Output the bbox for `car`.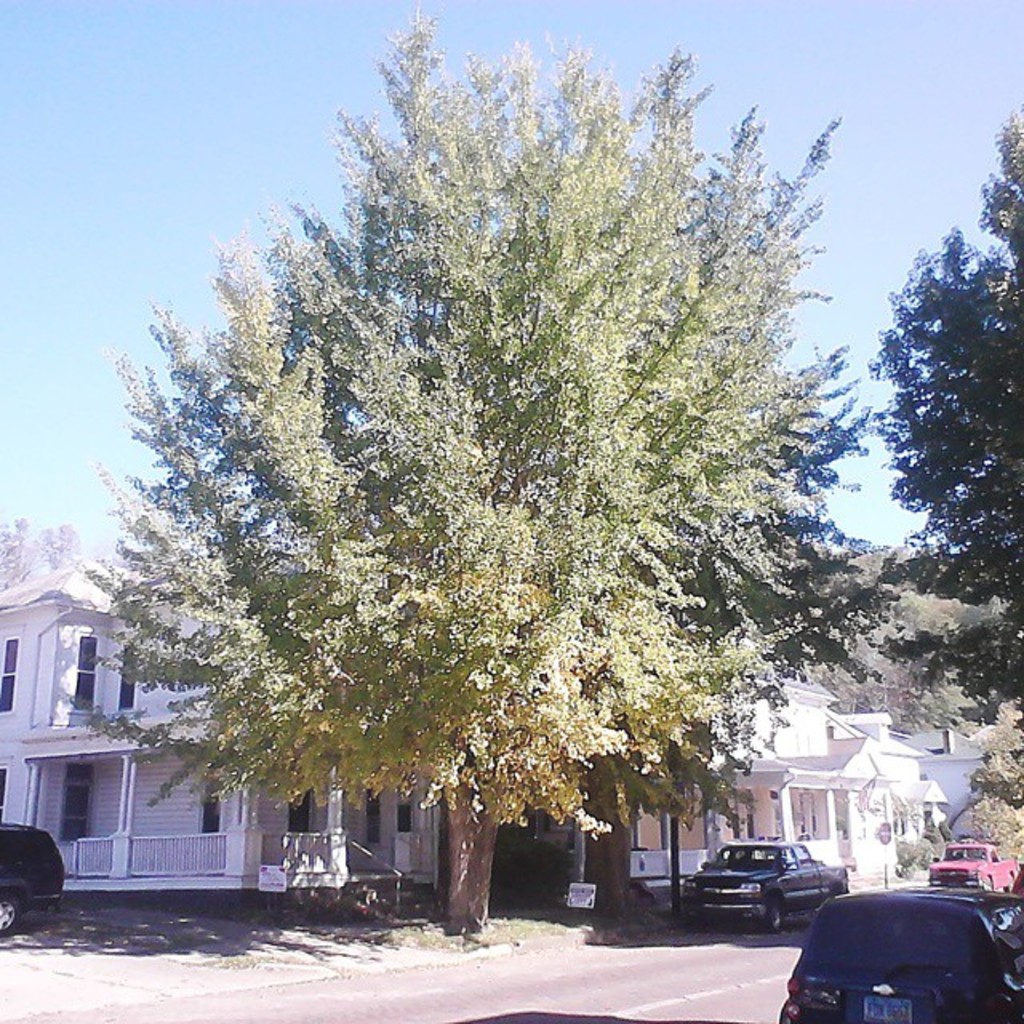
BBox(0, 821, 74, 939).
